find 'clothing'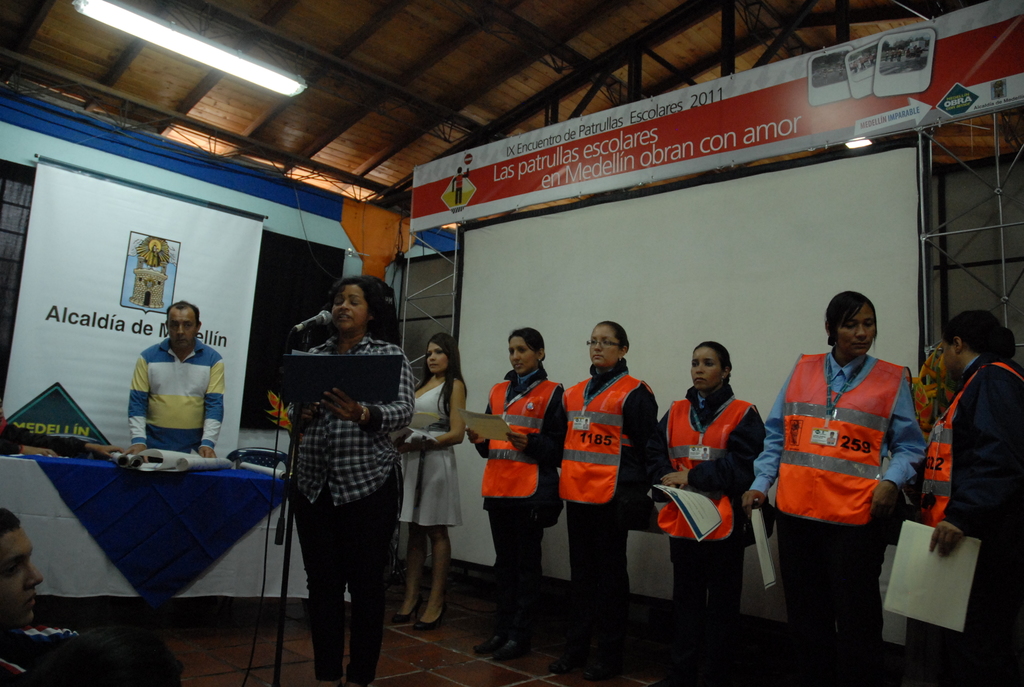
pyautogui.locateOnScreen(743, 350, 934, 663)
